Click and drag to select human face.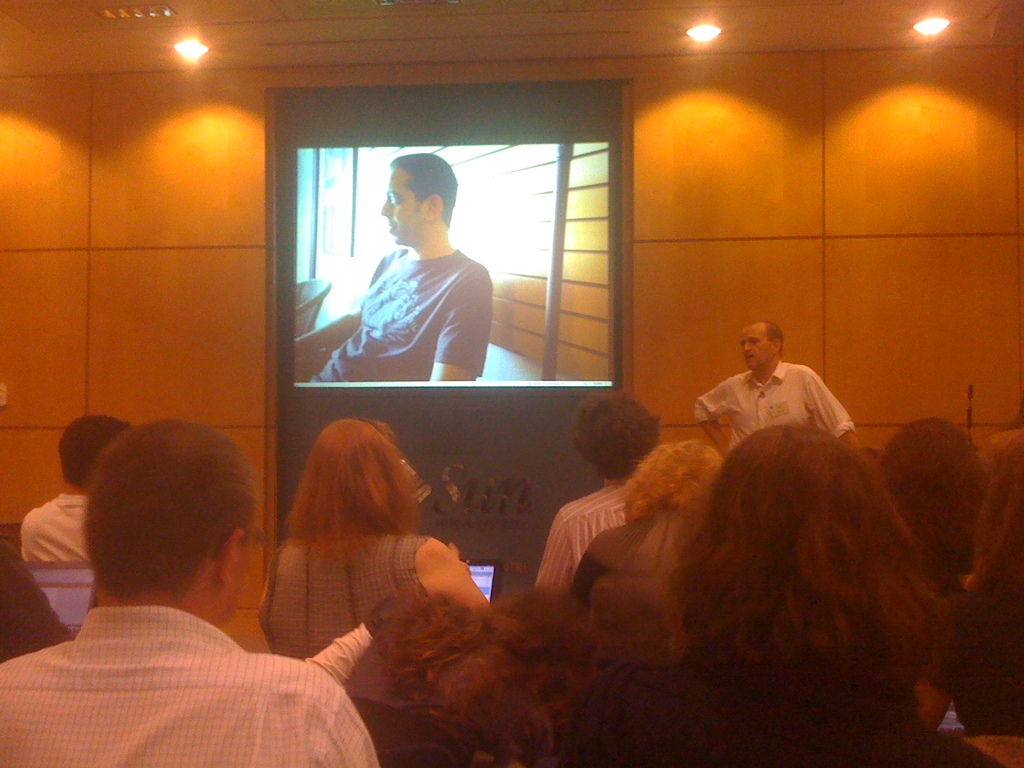
Selection: [743,323,771,368].
